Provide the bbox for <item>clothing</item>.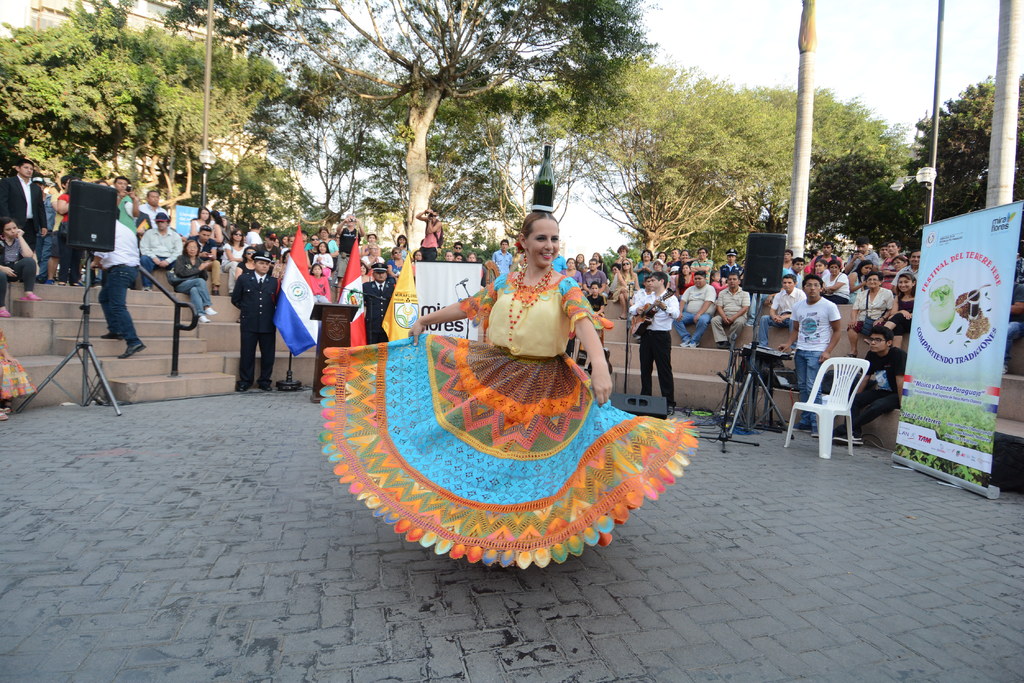
Rect(307, 273, 325, 298).
